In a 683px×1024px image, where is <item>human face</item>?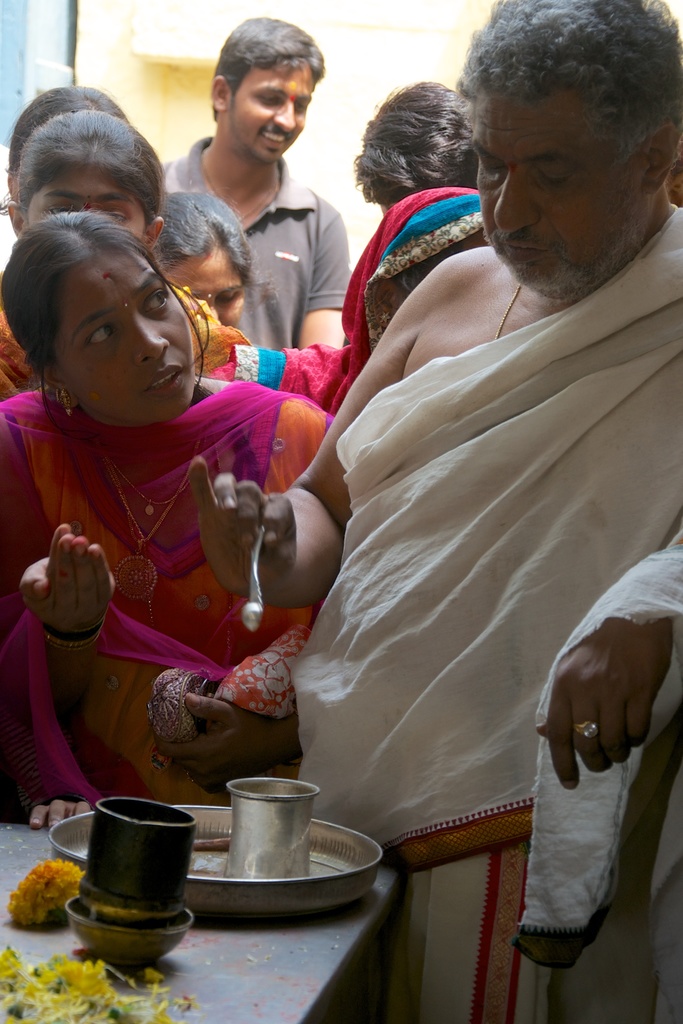
crop(226, 64, 317, 164).
